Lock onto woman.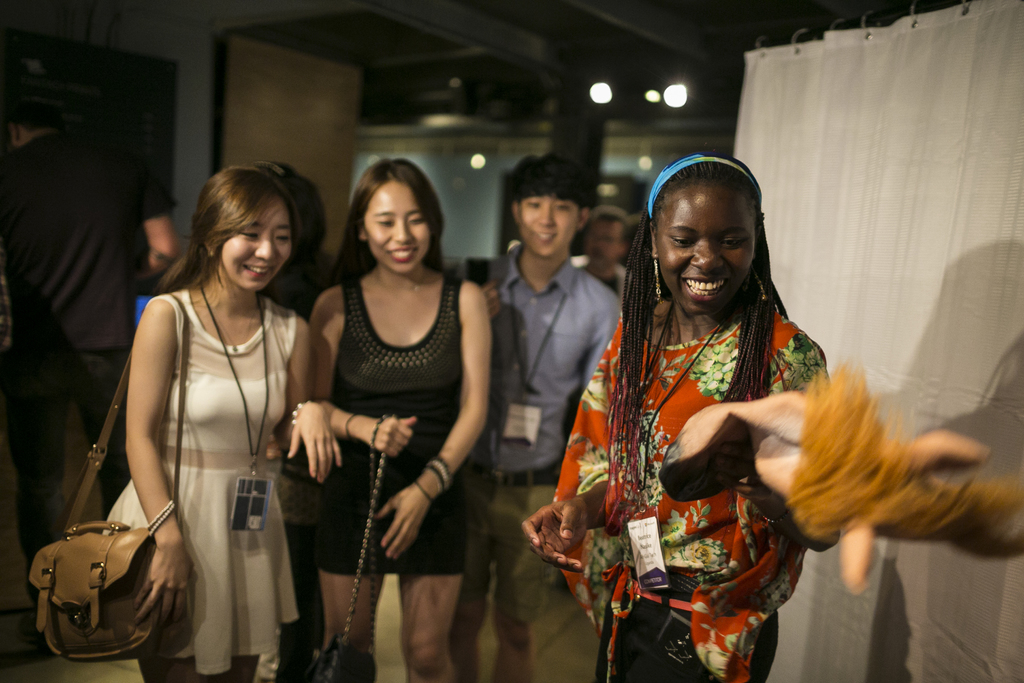
Locked: 101, 167, 342, 682.
